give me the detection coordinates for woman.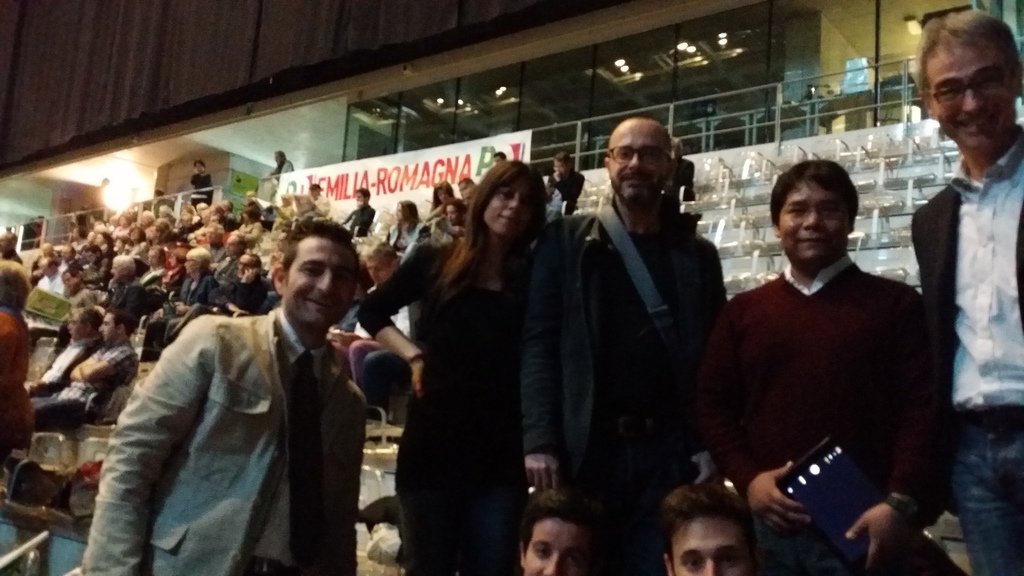
(0,259,31,459).
